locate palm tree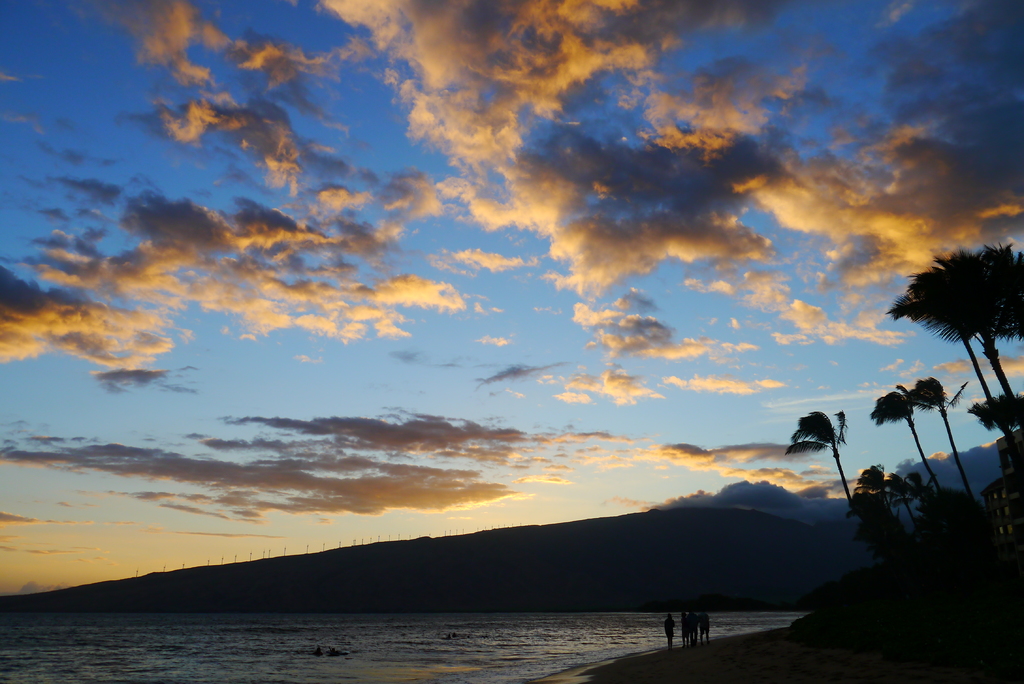
Rect(781, 414, 860, 567)
